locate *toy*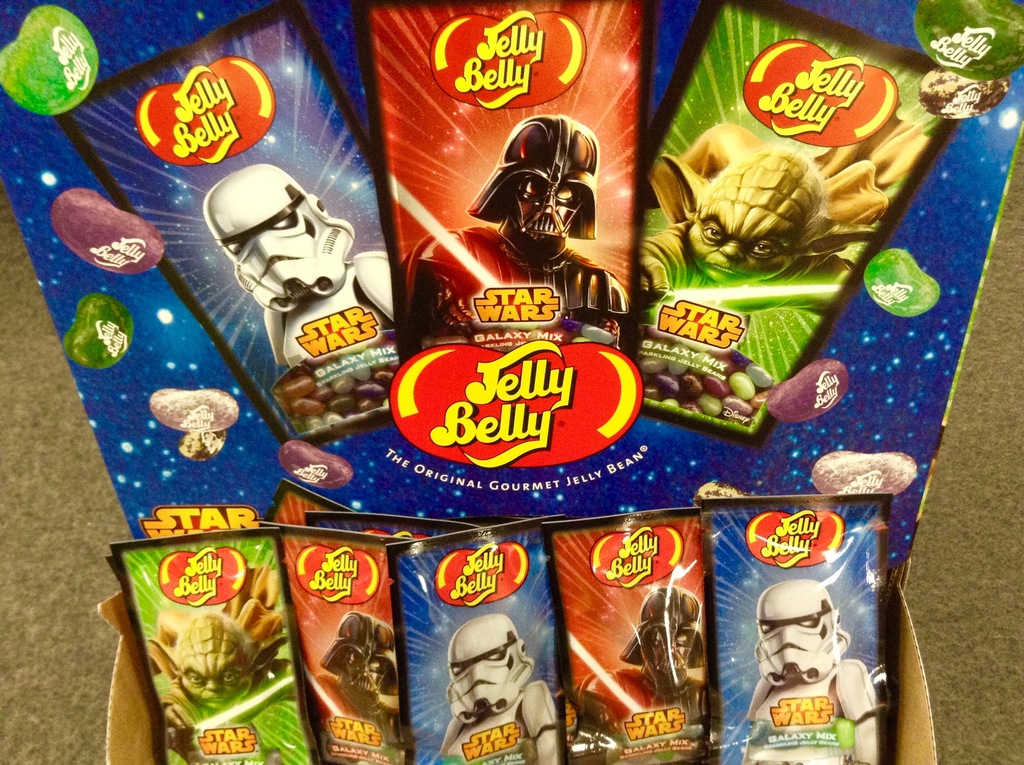
bbox=[732, 581, 883, 764]
